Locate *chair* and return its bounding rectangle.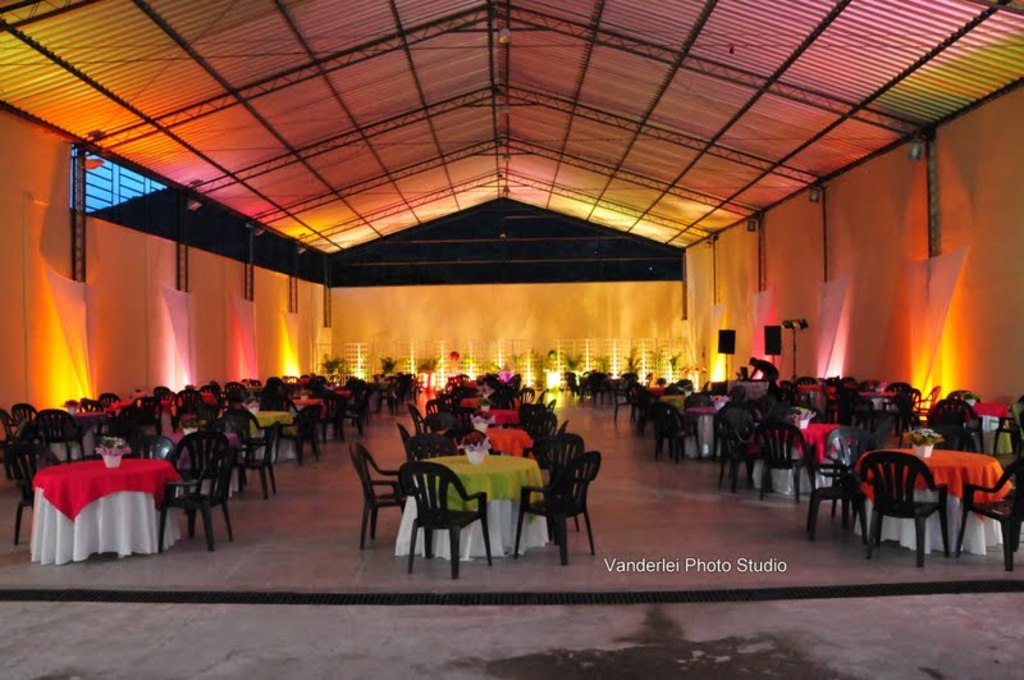
rect(986, 403, 1023, 464).
